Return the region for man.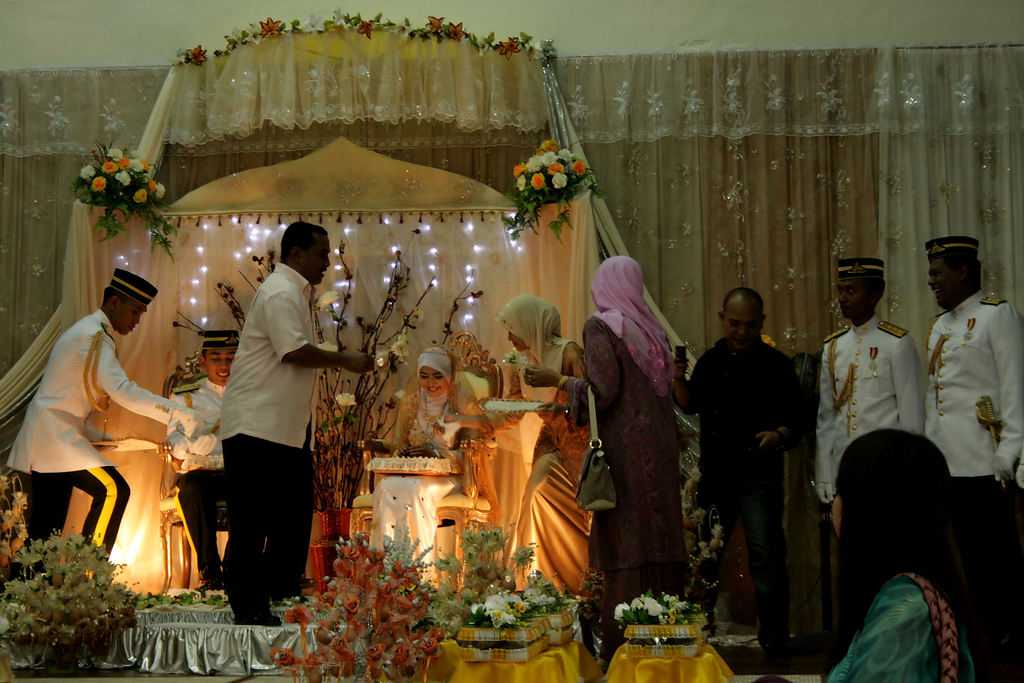
Rect(223, 219, 390, 630).
